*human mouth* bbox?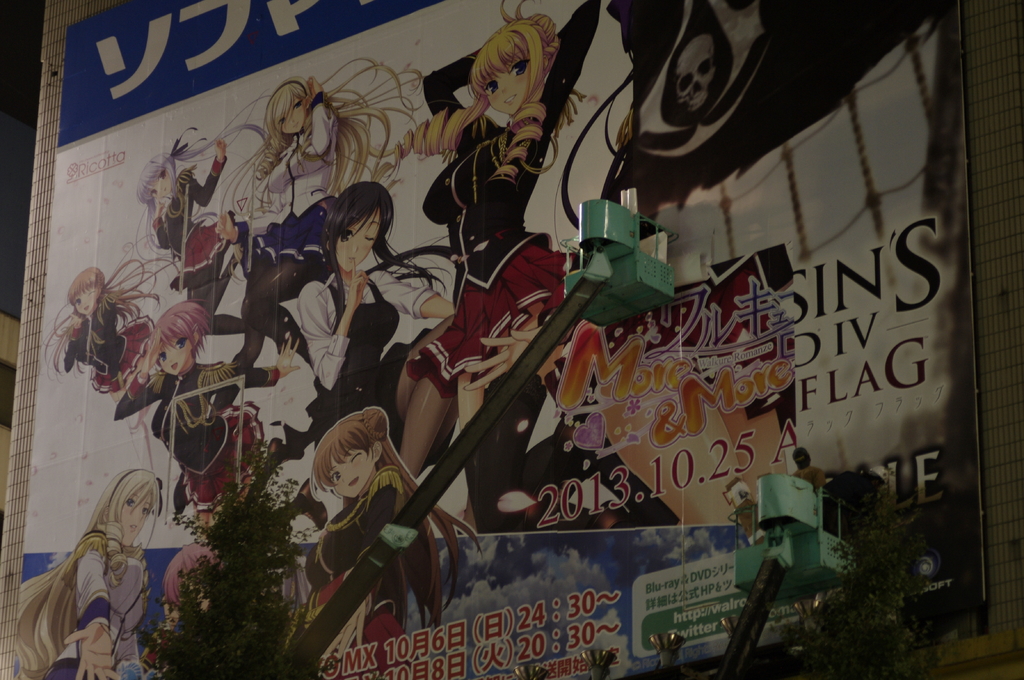
(left=502, top=94, right=517, bottom=106)
